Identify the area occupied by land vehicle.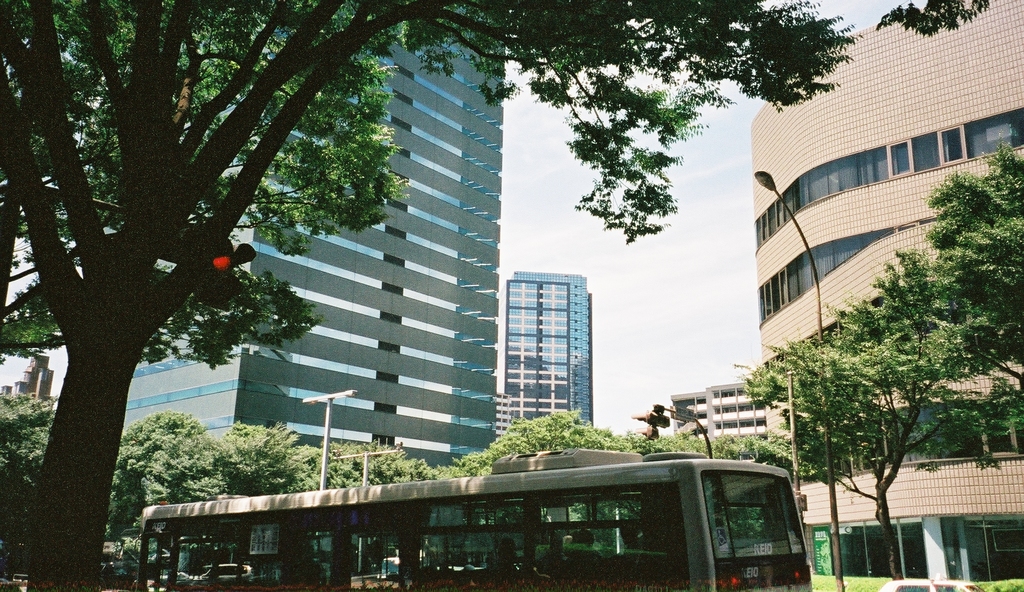
Area: [142, 452, 846, 590].
